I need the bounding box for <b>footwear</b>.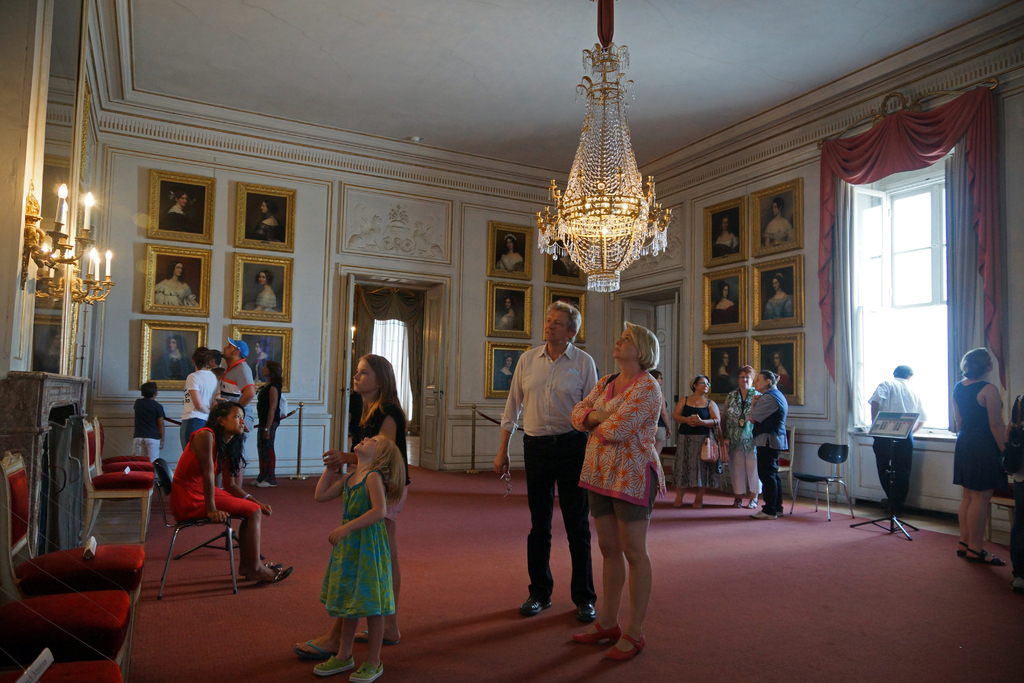
Here it is: crop(517, 594, 553, 616).
